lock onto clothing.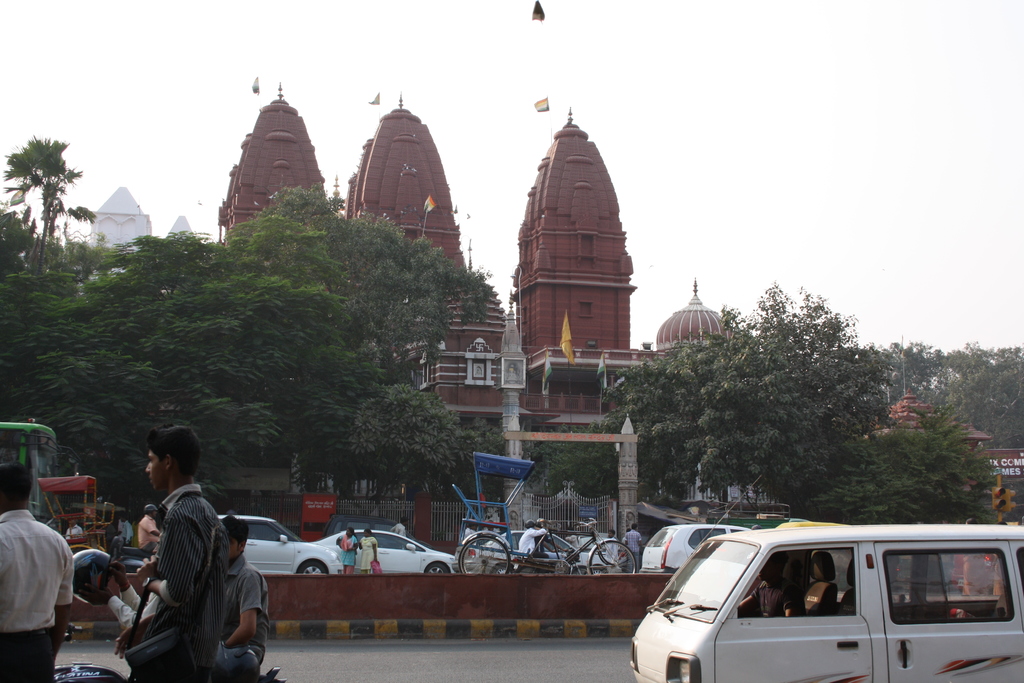
Locked: bbox=[744, 573, 793, 614].
